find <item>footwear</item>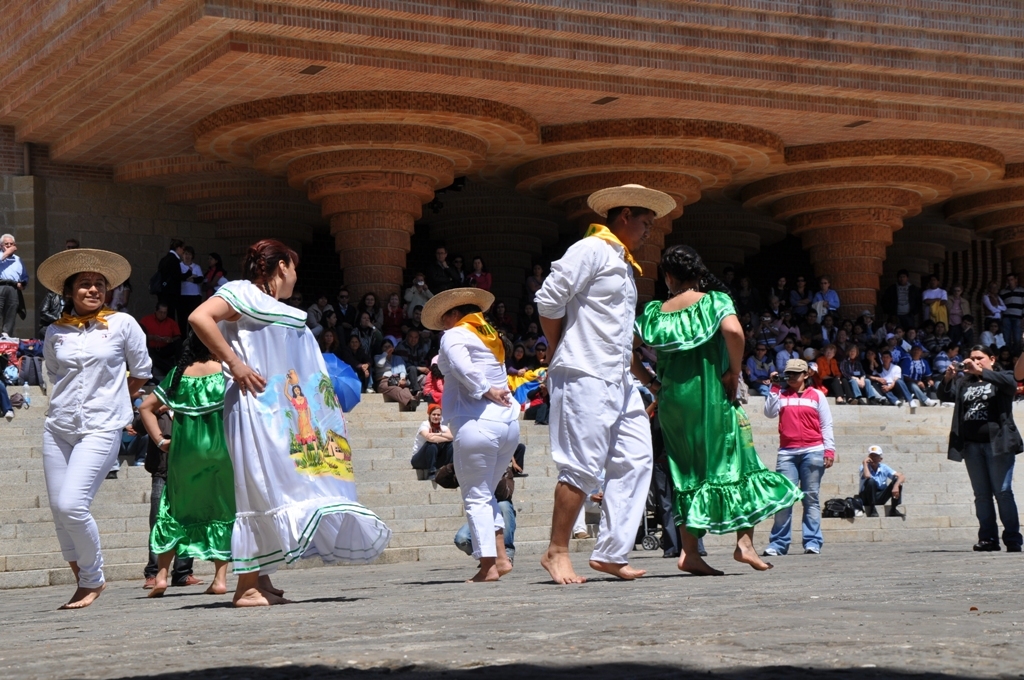
select_region(867, 510, 881, 518)
